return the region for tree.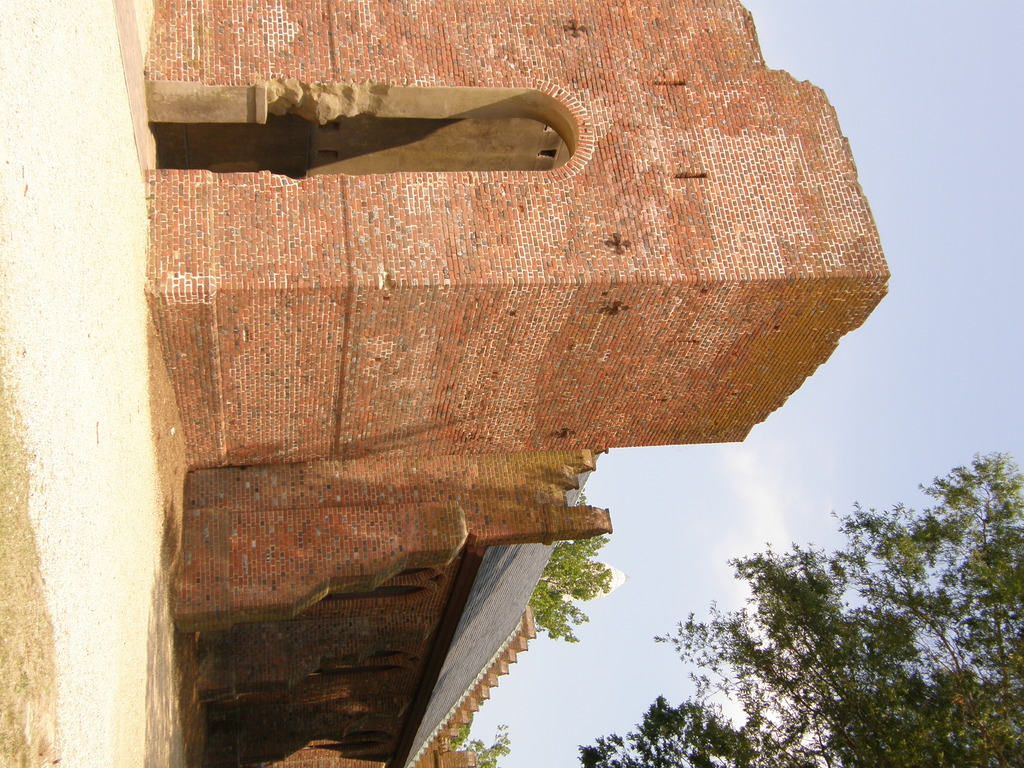
x1=445, y1=722, x2=514, y2=767.
